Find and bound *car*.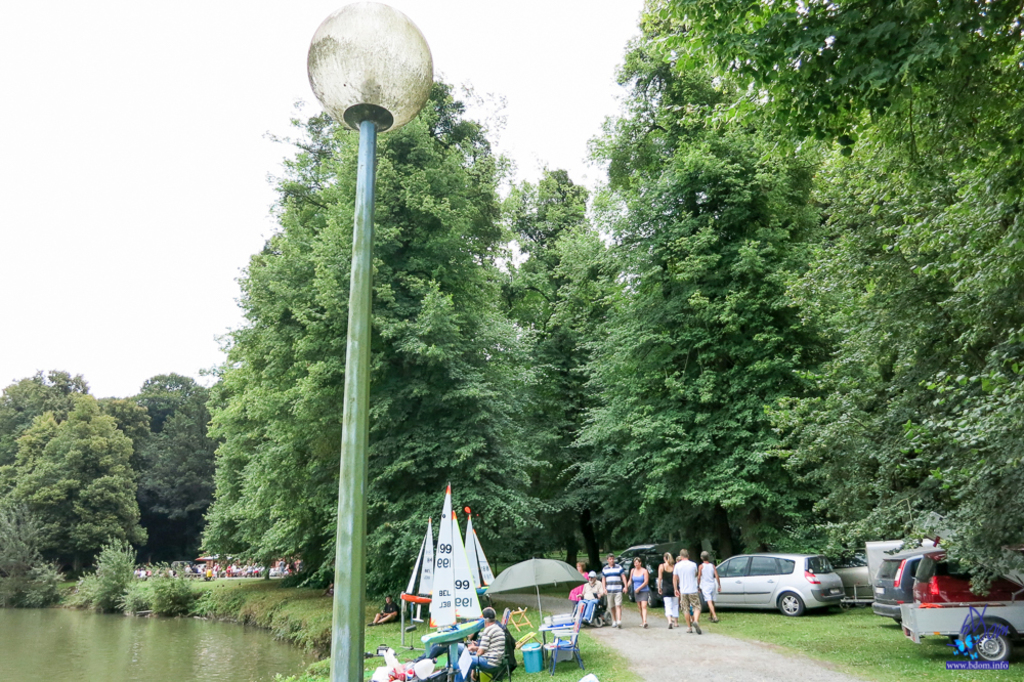
Bound: bbox=[903, 553, 1023, 671].
